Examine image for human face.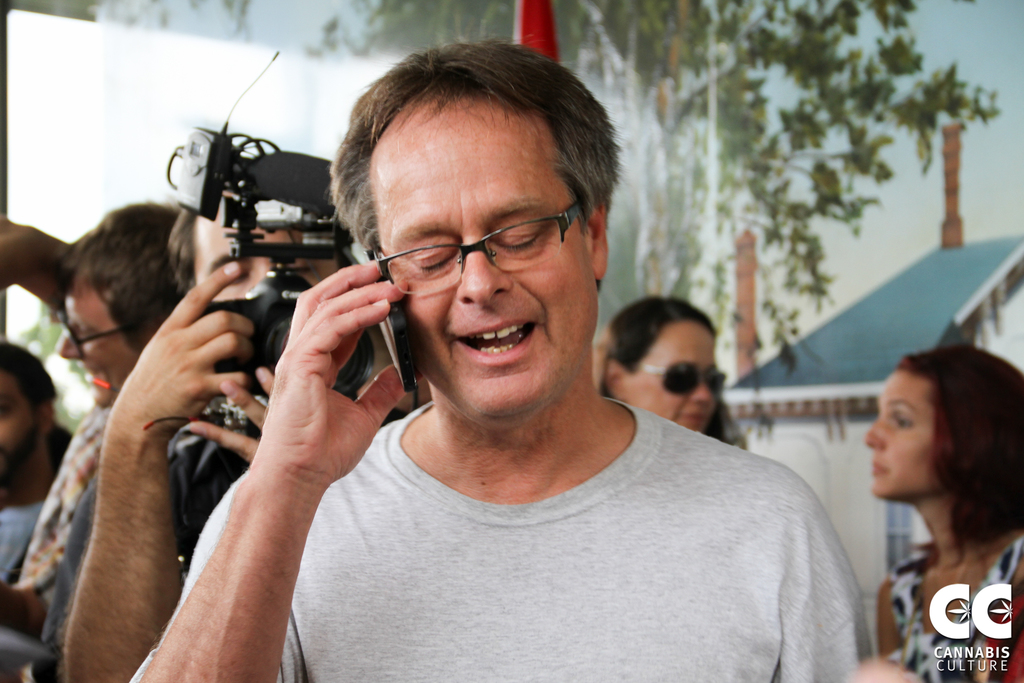
Examination result: region(628, 315, 723, 438).
